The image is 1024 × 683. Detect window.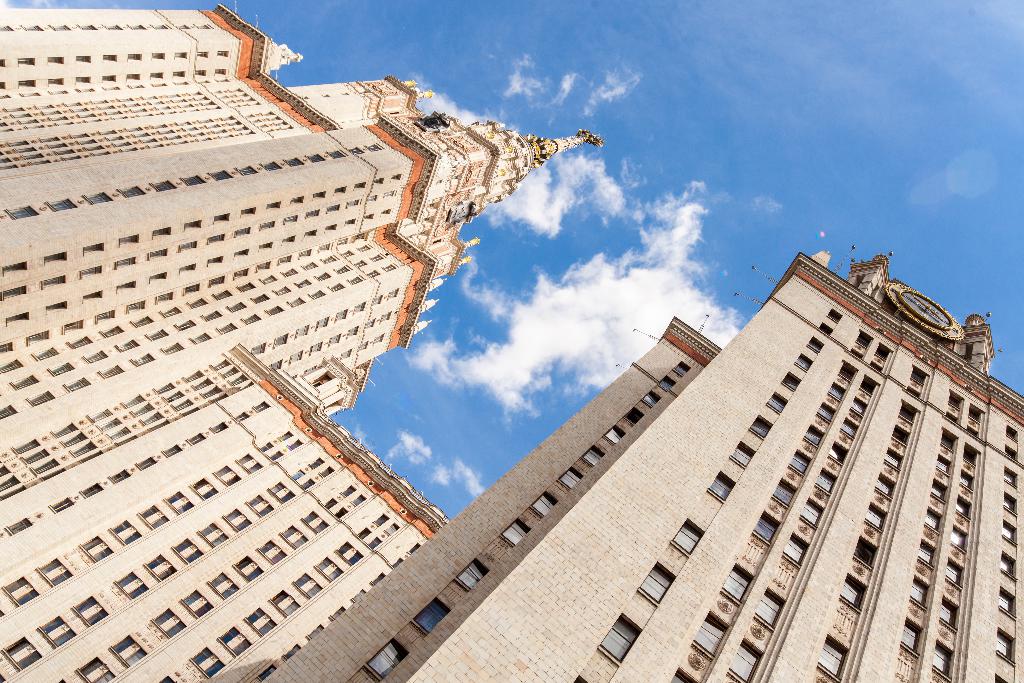
Detection: box(815, 470, 834, 493).
